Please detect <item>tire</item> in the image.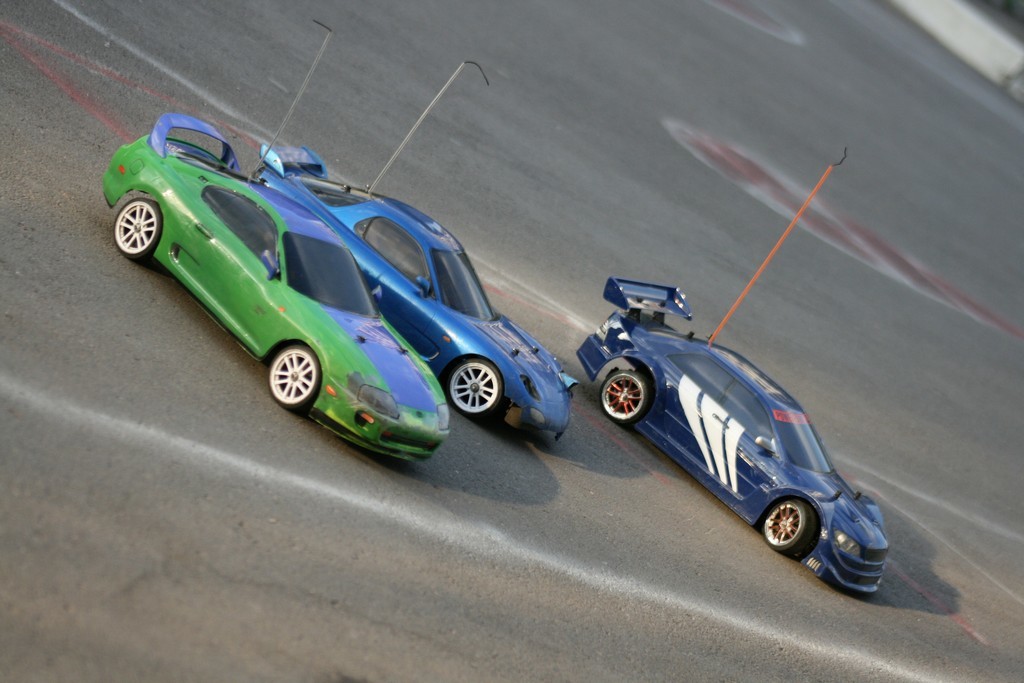
pyautogui.locateOnScreen(759, 499, 822, 555).
